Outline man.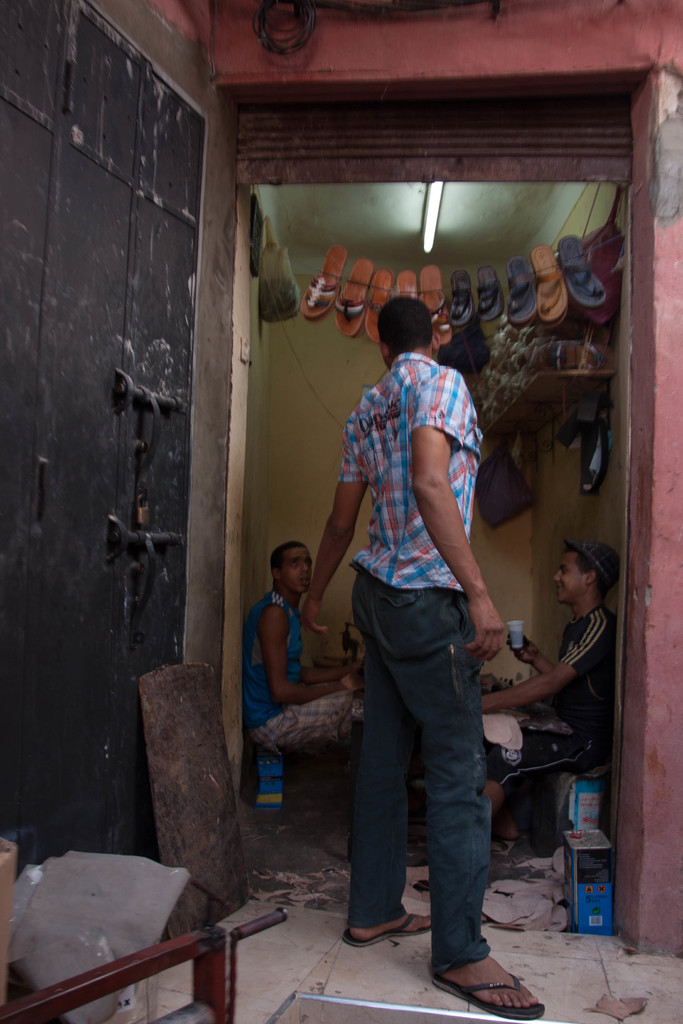
Outline: left=241, top=525, right=365, bottom=742.
